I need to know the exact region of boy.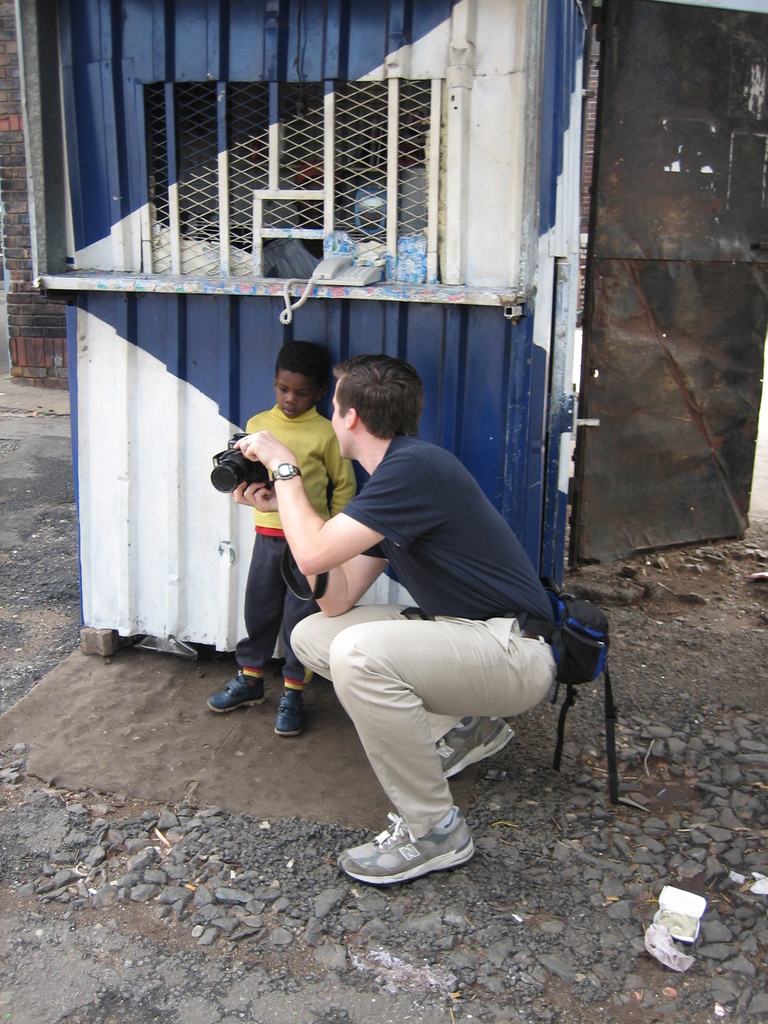
Region: (x1=226, y1=342, x2=372, y2=735).
